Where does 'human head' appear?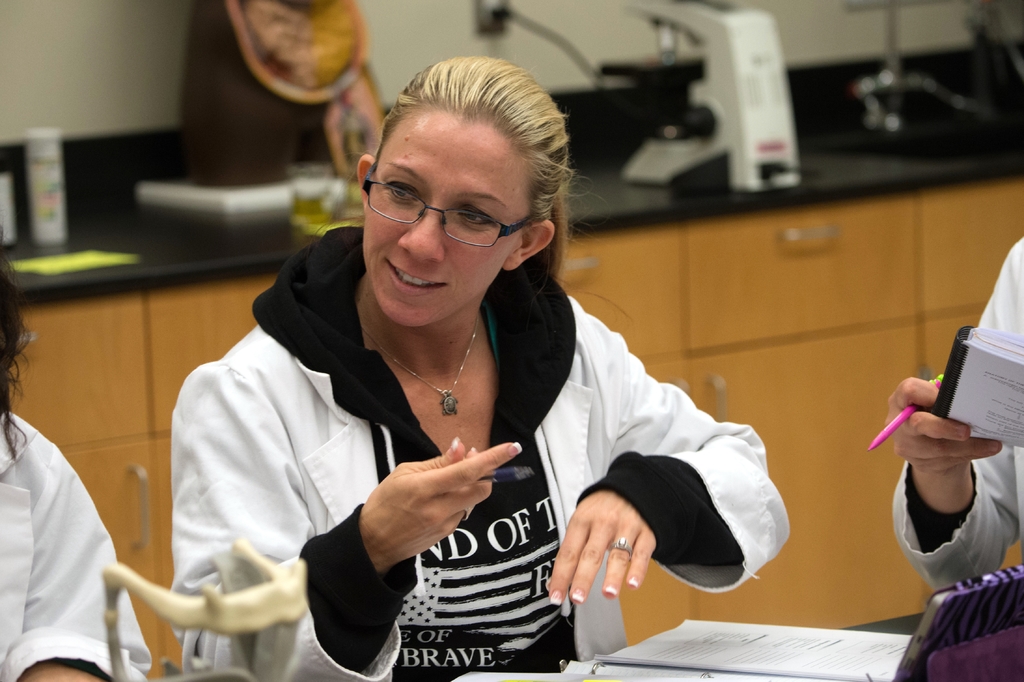
Appears at (left=354, top=45, right=575, bottom=324).
